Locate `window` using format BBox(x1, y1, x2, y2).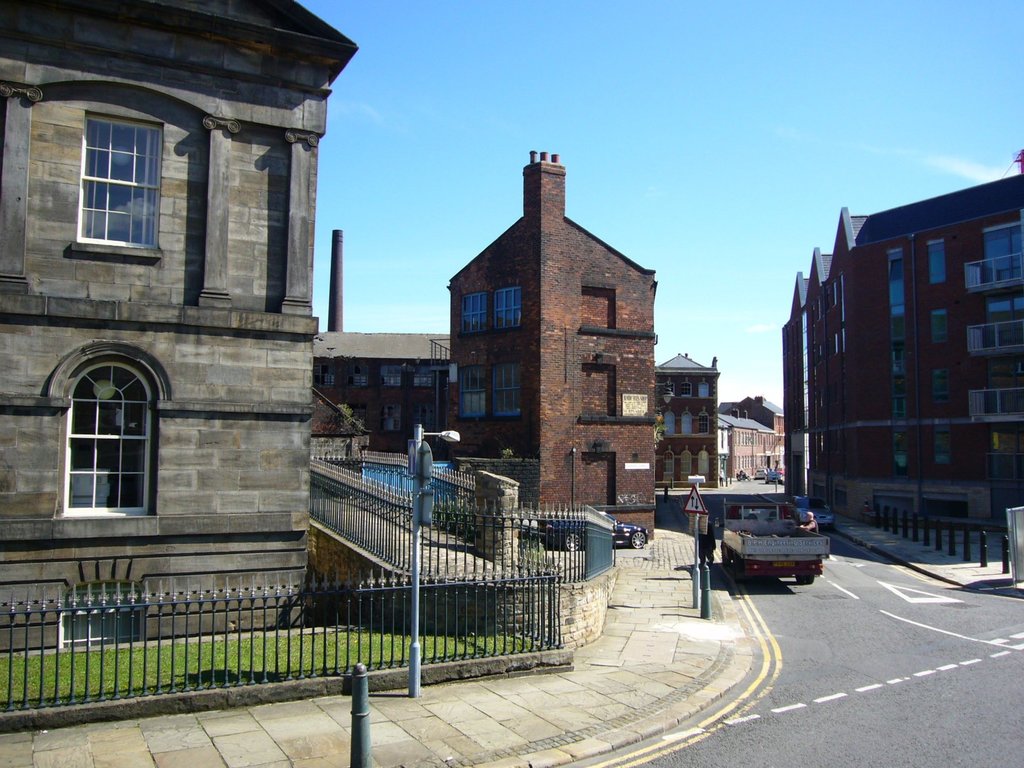
BBox(381, 406, 401, 432).
